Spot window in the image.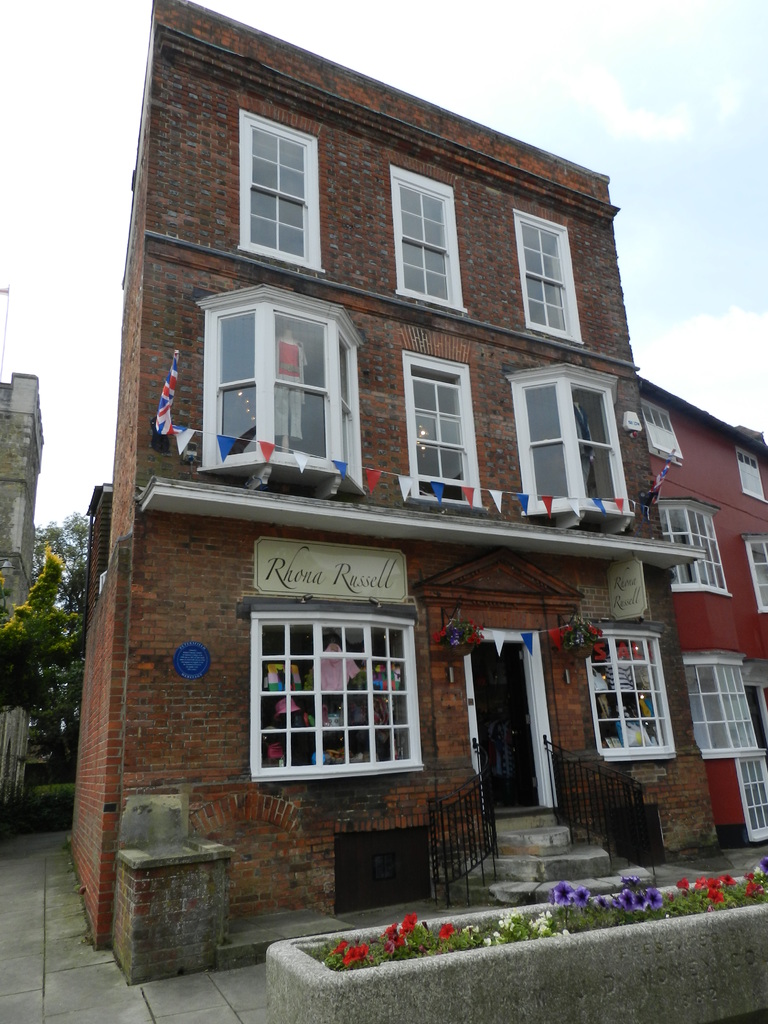
window found at box=[193, 284, 365, 494].
